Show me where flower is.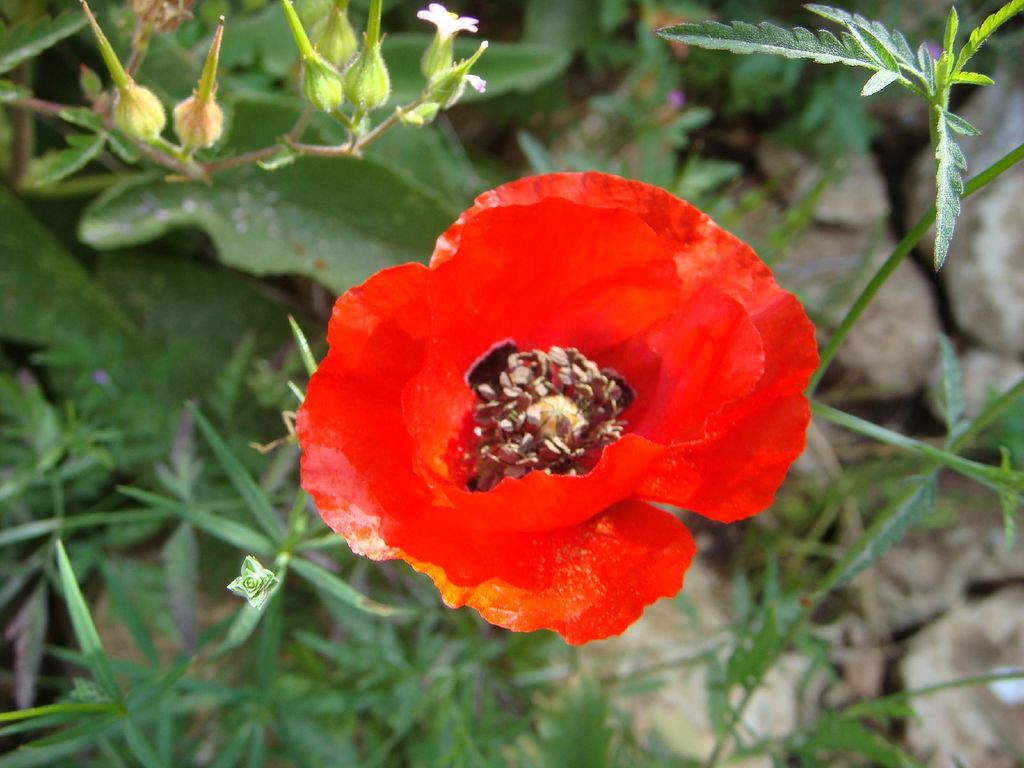
flower is at bbox=[298, 175, 821, 636].
